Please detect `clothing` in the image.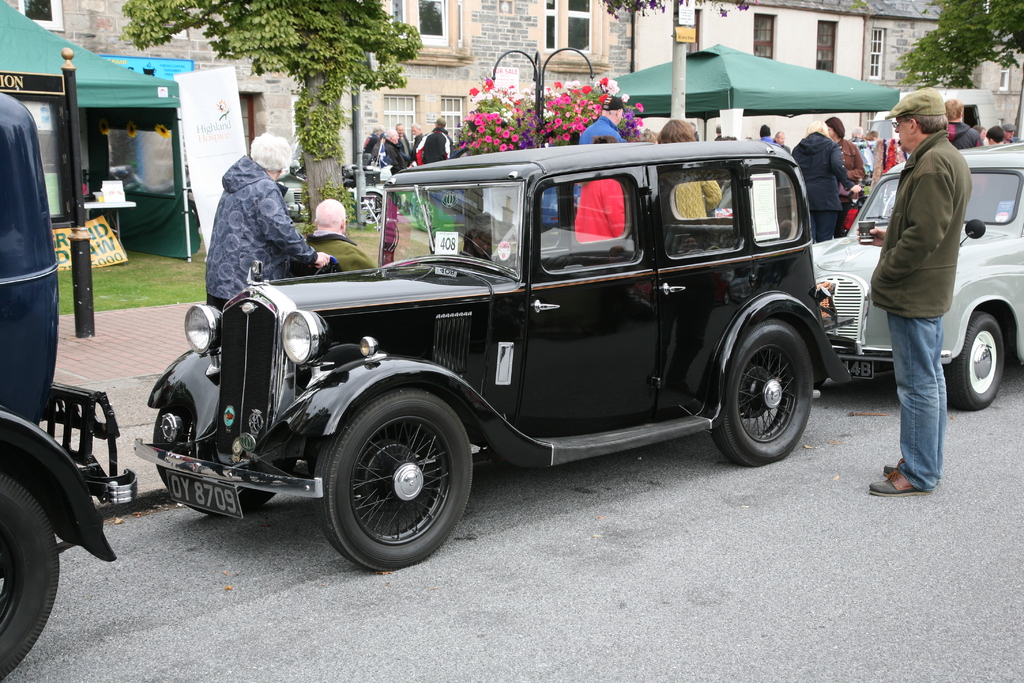
x1=799, y1=138, x2=858, y2=240.
